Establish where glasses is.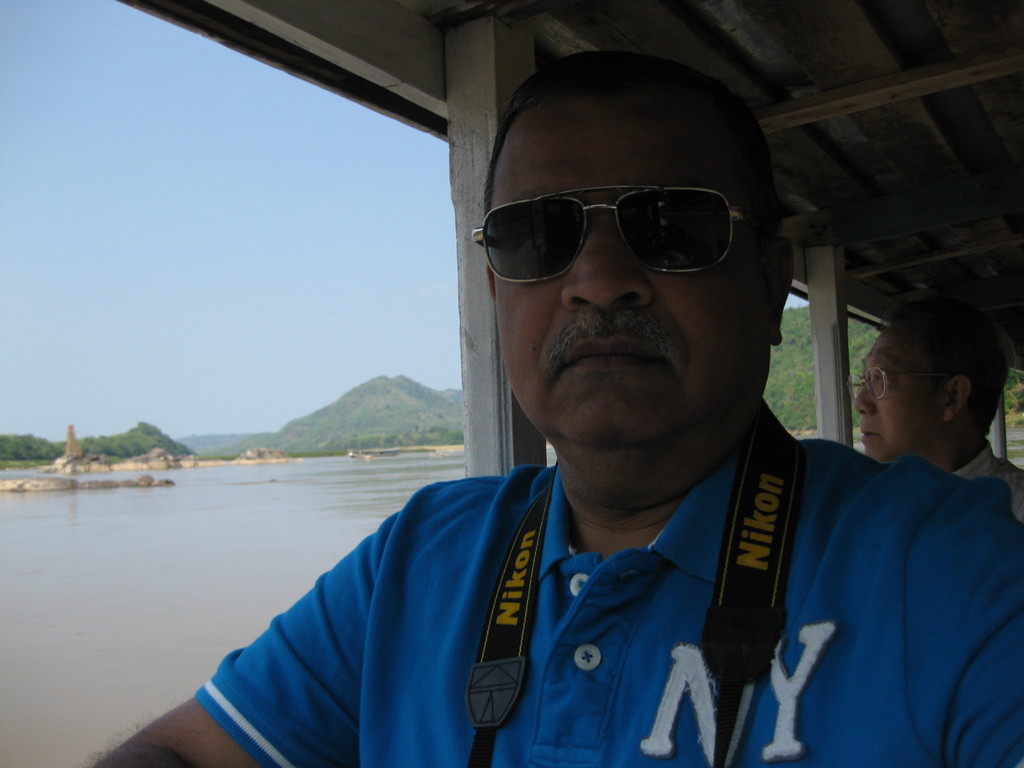
Established at detection(845, 365, 966, 403).
